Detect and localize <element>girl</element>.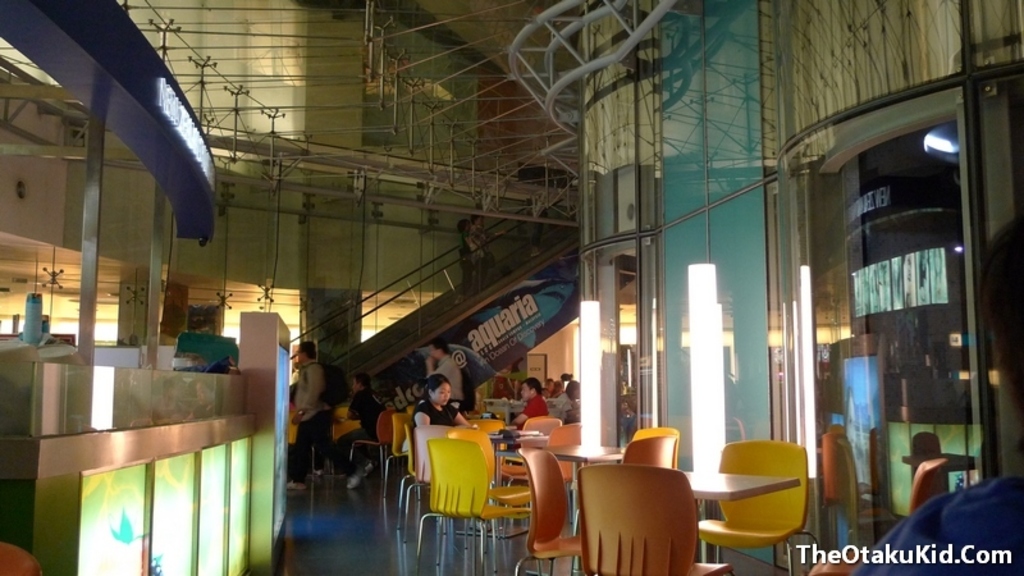
Localized at 415 371 463 425.
